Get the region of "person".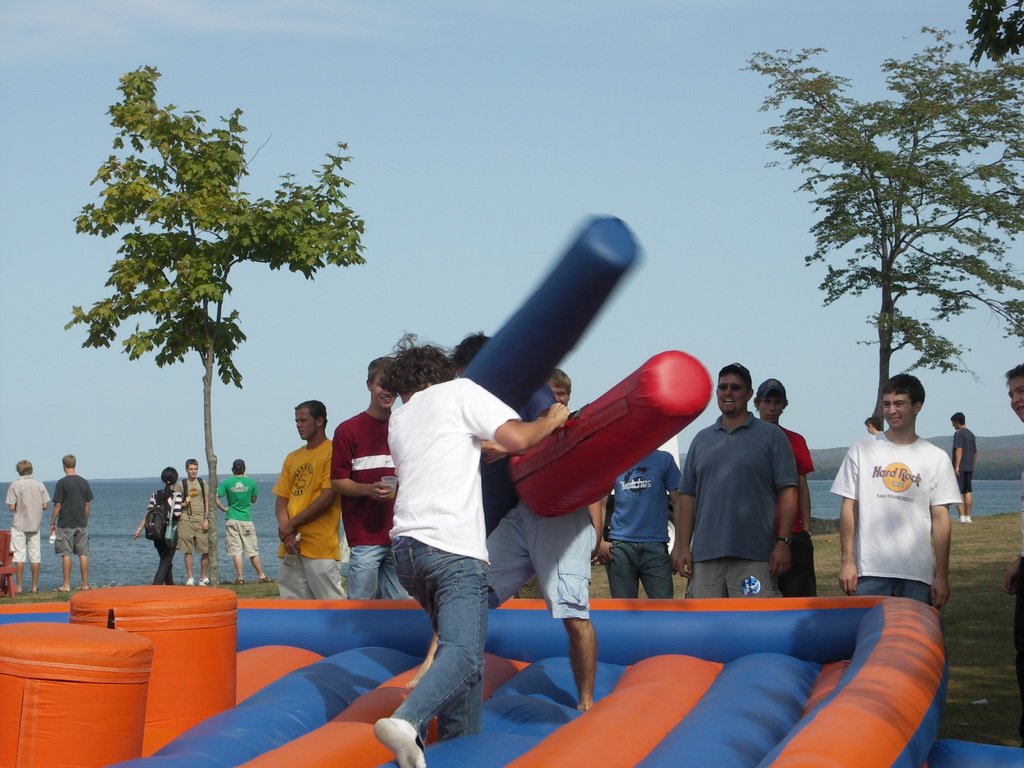
372:328:570:767.
